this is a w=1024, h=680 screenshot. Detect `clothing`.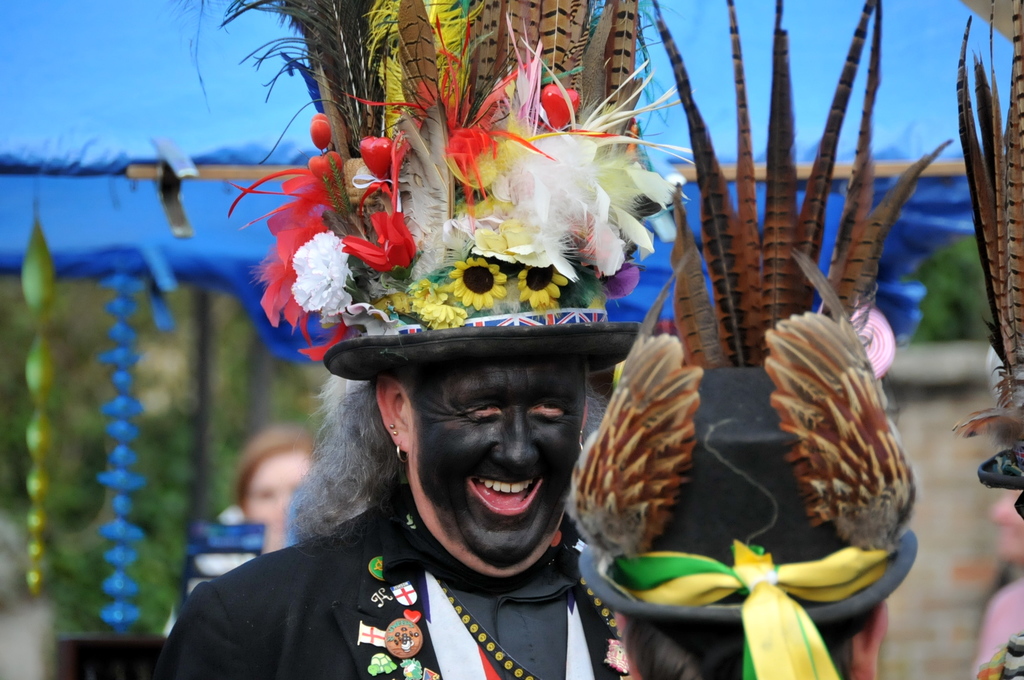
l=172, t=414, r=671, b=672.
